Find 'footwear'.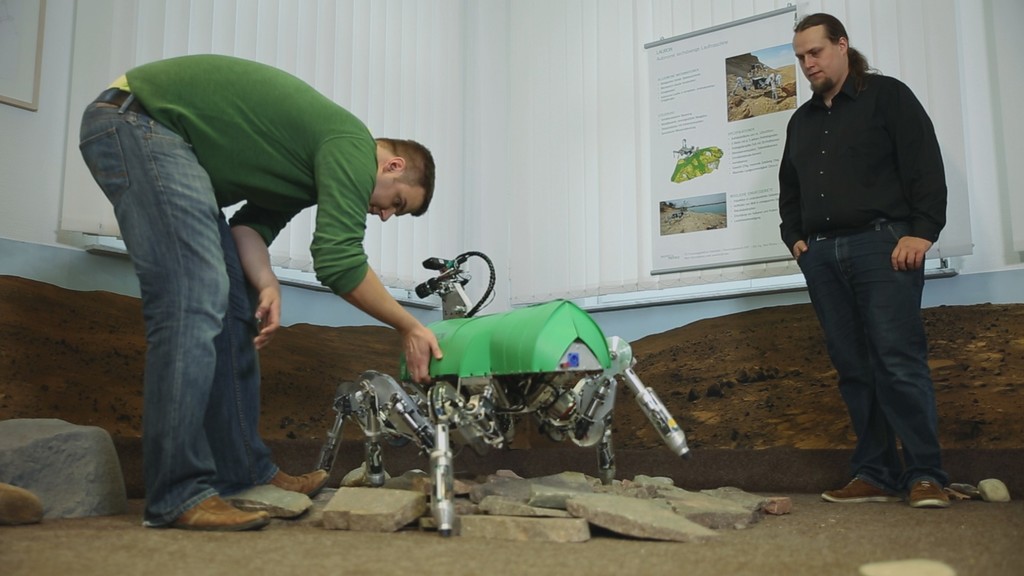
<box>269,468,328,498</box>.
